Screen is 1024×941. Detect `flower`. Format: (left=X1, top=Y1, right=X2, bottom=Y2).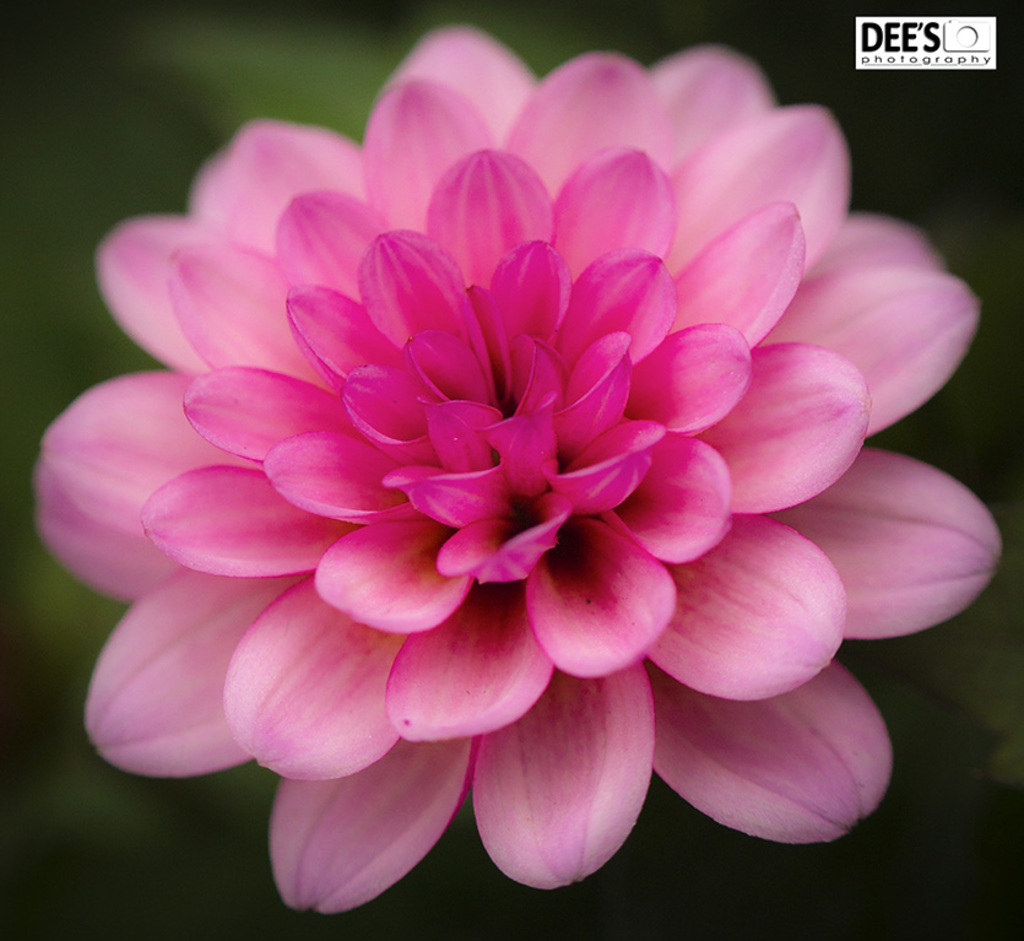
(left=43, top=49, right=974, bottom=907).
